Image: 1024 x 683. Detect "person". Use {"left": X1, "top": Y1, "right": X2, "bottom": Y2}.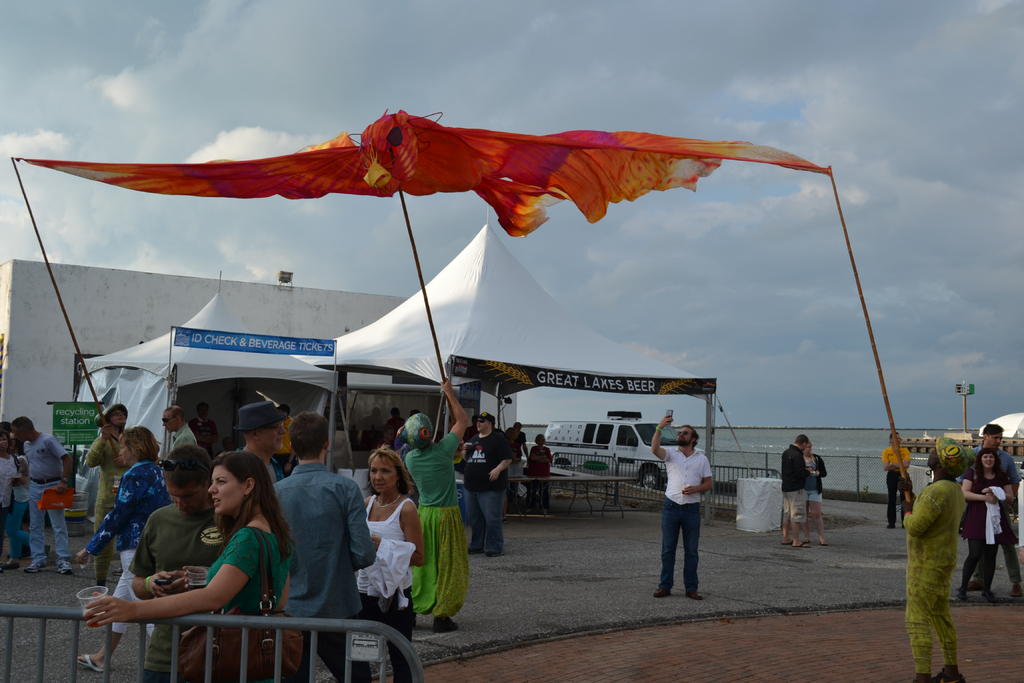
{"left": 908, "top": 440, "right": 969, "bottom": 682}.
